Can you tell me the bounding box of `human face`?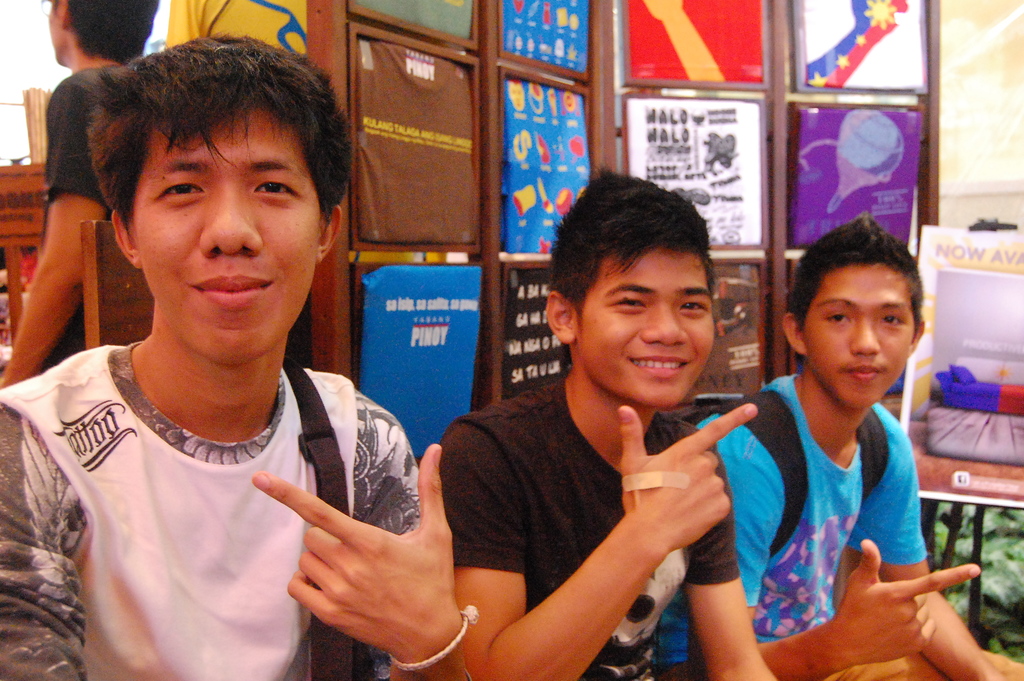
(x1=47, y1=0, x2=68, y2=65).
